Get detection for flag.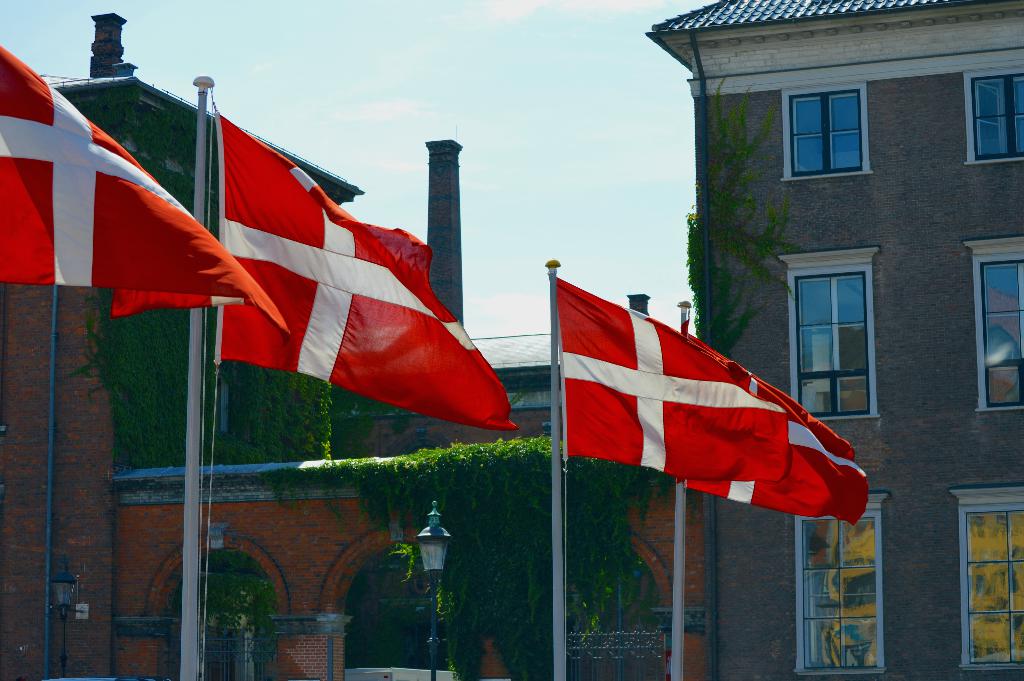
Detection: region(0, 36, 294, 345).
